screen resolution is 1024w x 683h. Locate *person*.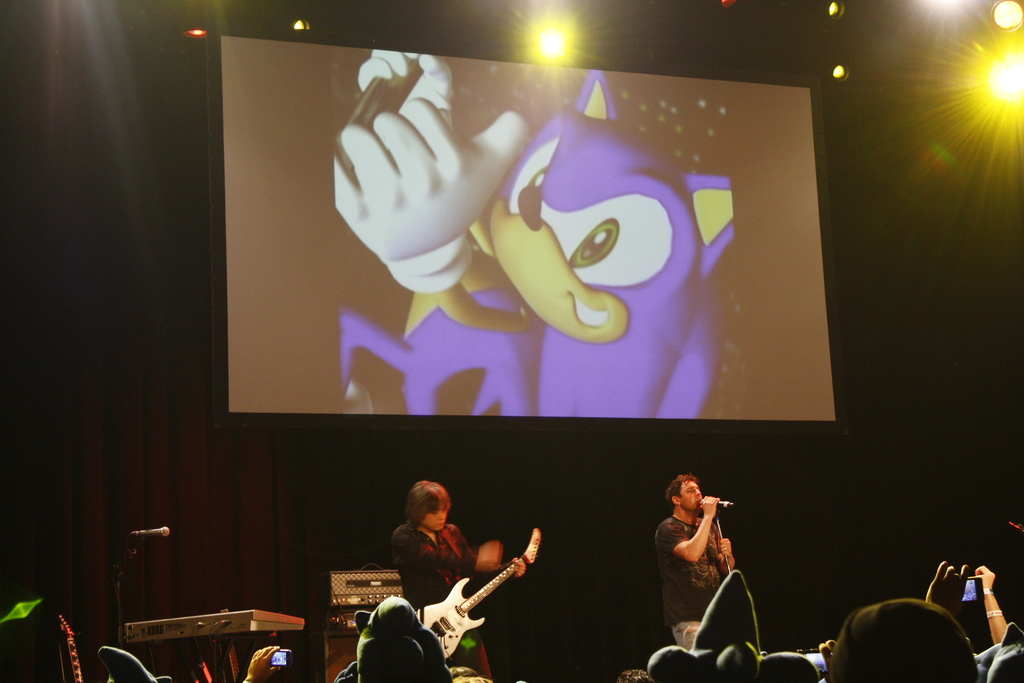
{"x1": 389, "y1": 483, "x2": 523, "y2": 666}.
